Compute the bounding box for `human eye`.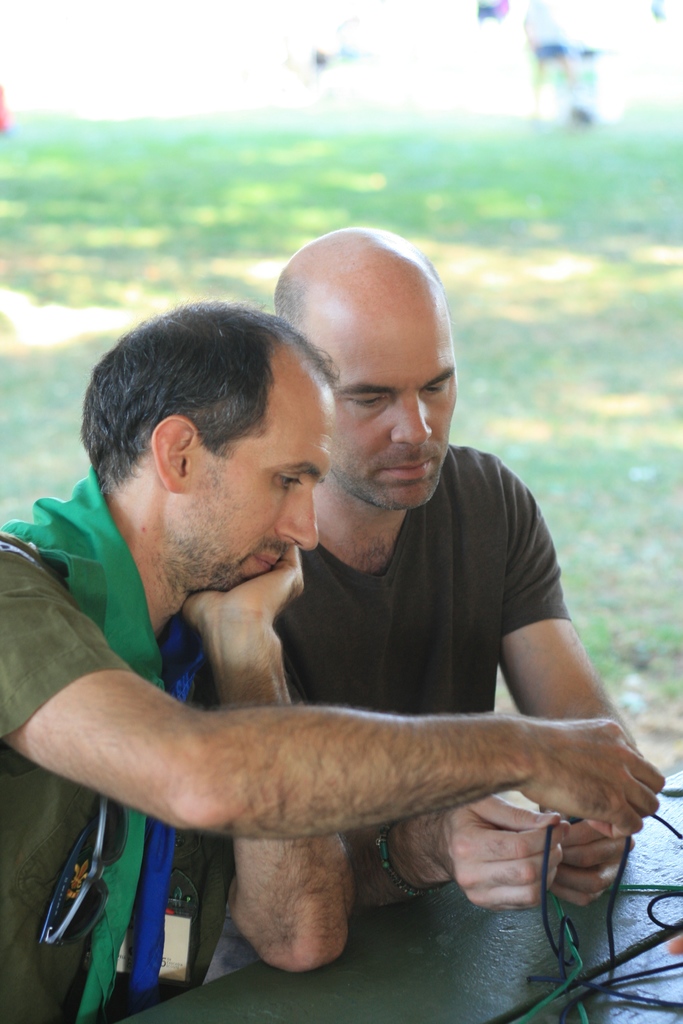
box(343, 387, 379, 417).
